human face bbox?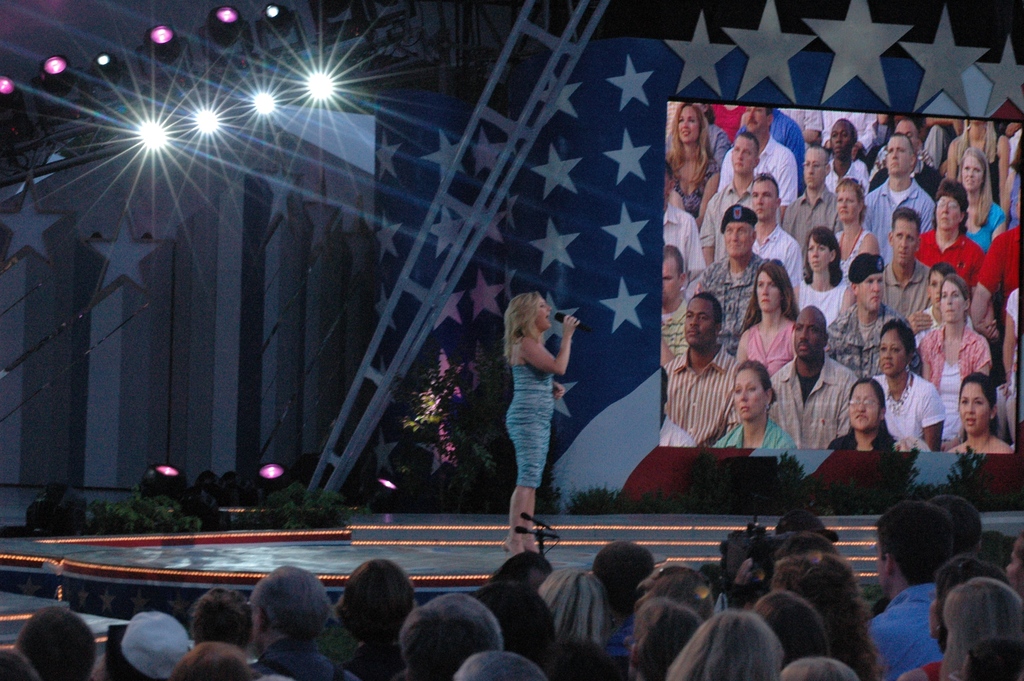
bbox=(836, 189, 856, 220)
